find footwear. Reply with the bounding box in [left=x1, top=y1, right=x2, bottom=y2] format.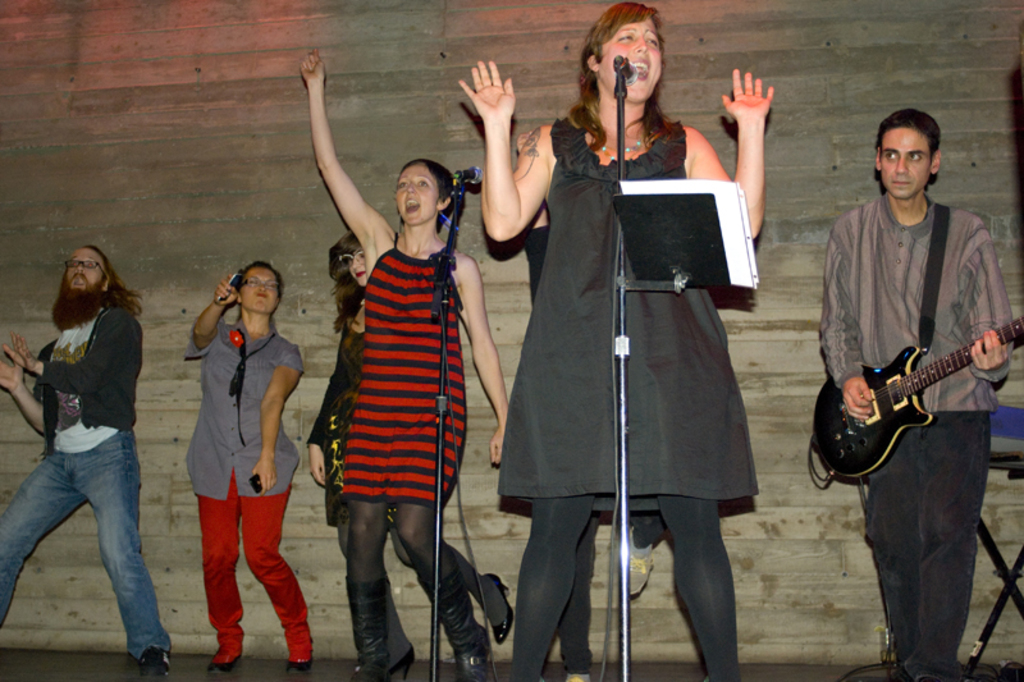
[left=204, top=647, right=234, bottom=678].
